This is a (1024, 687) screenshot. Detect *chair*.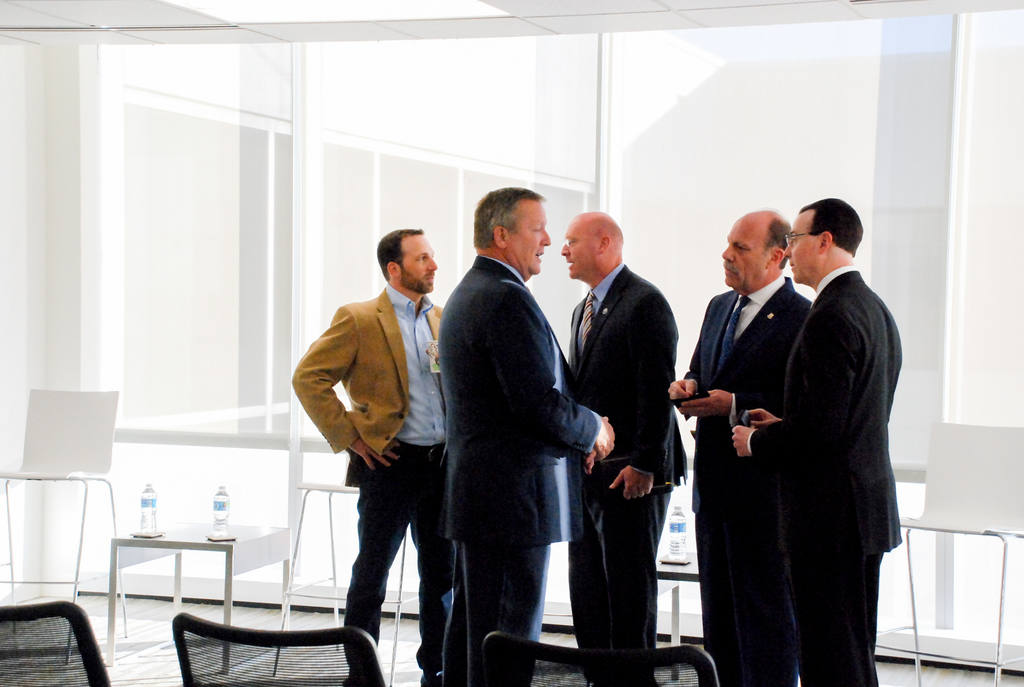
(890, 417, 1023, 686).
